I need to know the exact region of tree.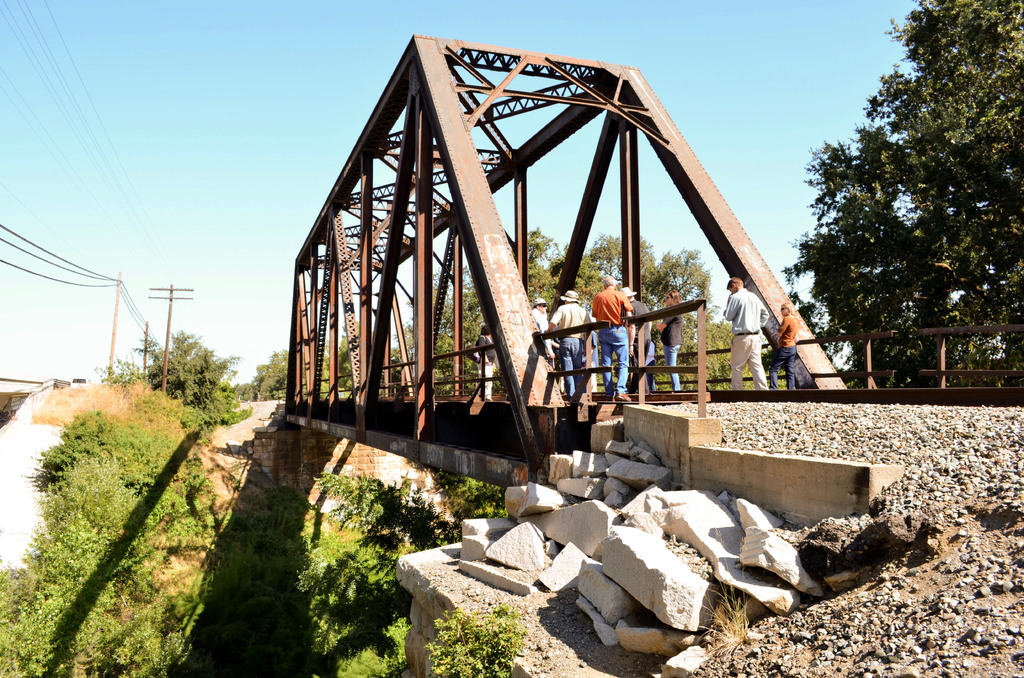
Region: 797, 24, 1011, 419.
